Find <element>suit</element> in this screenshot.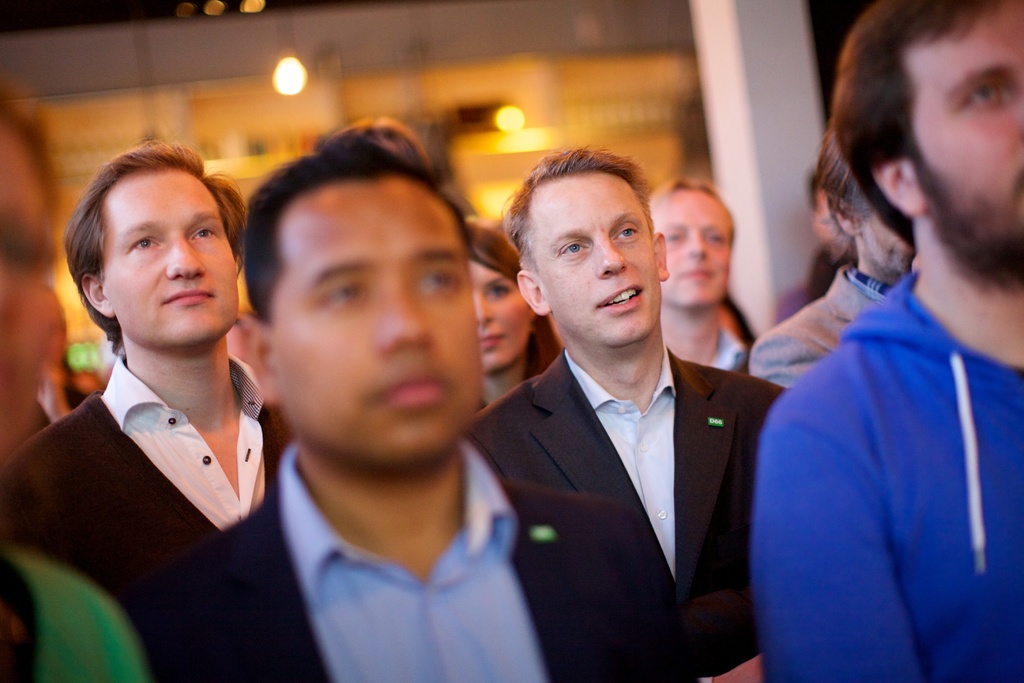
The bounding box for <element>suit</element> is [x1=124, y1=439, x2=661, y2=682].
